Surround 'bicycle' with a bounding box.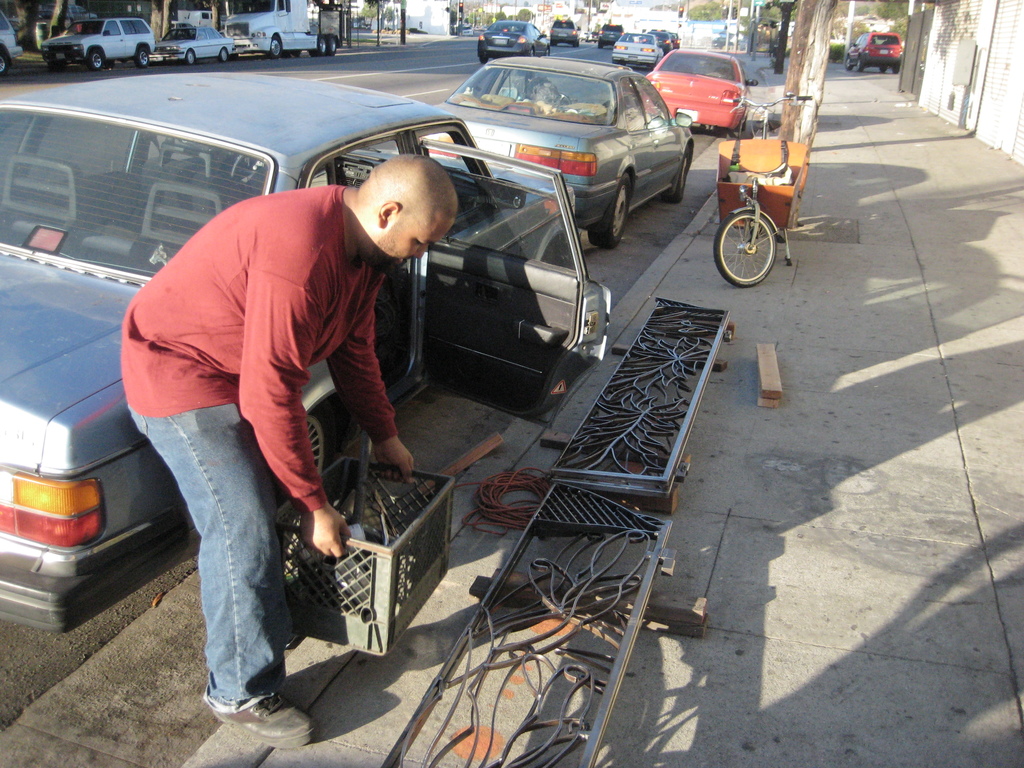
714,90,810,288.
